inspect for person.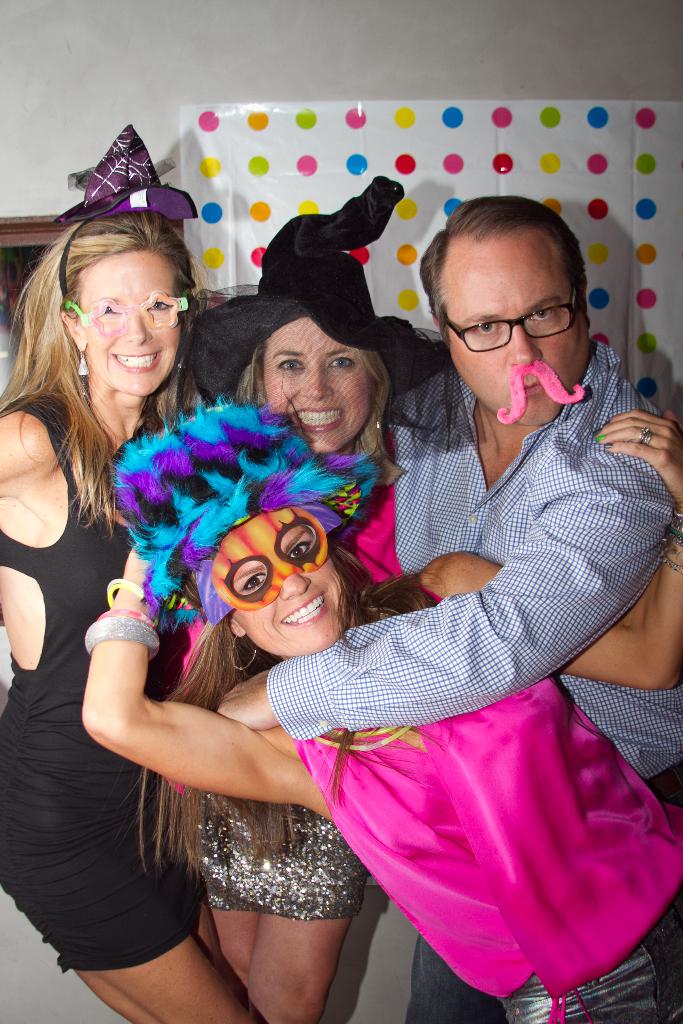
Inspection: [left=82, top=389, right=682, bottom=1023].
